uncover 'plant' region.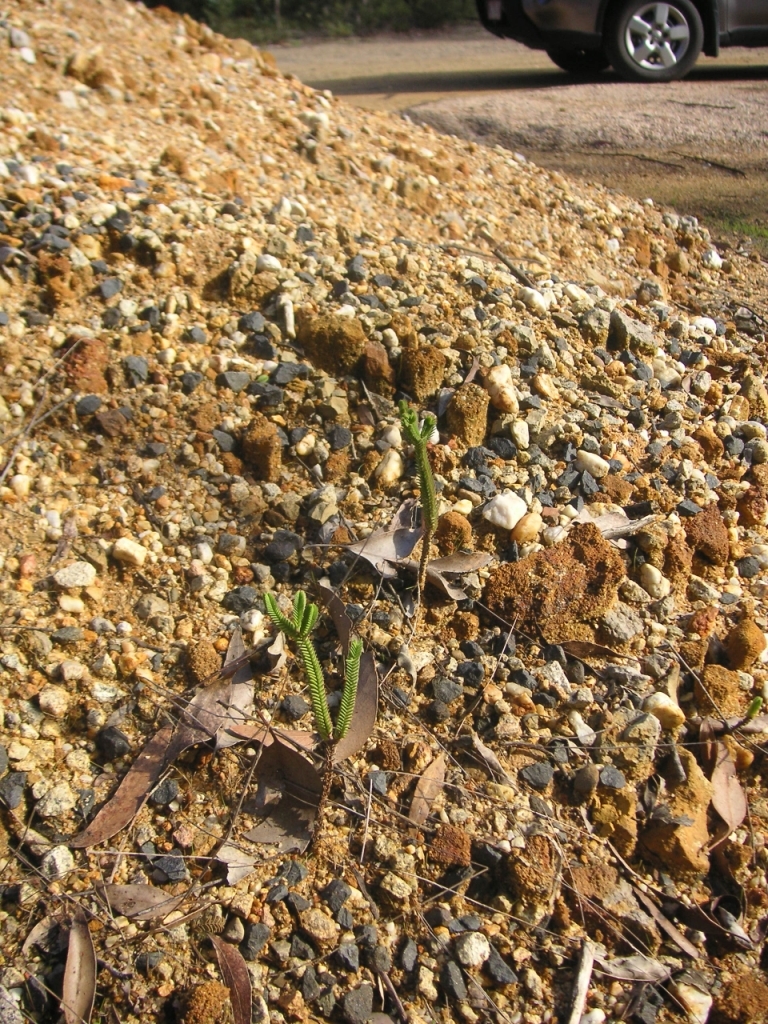
Uncovered: {"left": 708, "top": 210, "right": 767, "bottom": 247}.
